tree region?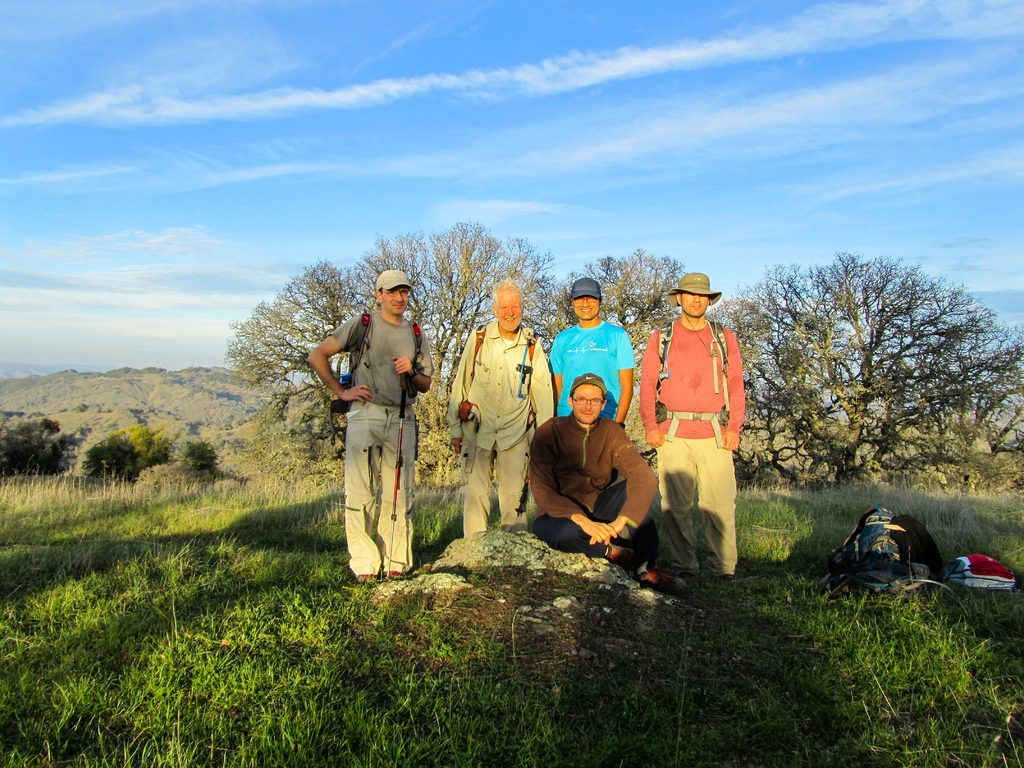
Rect(764, 237, 991, 516)
